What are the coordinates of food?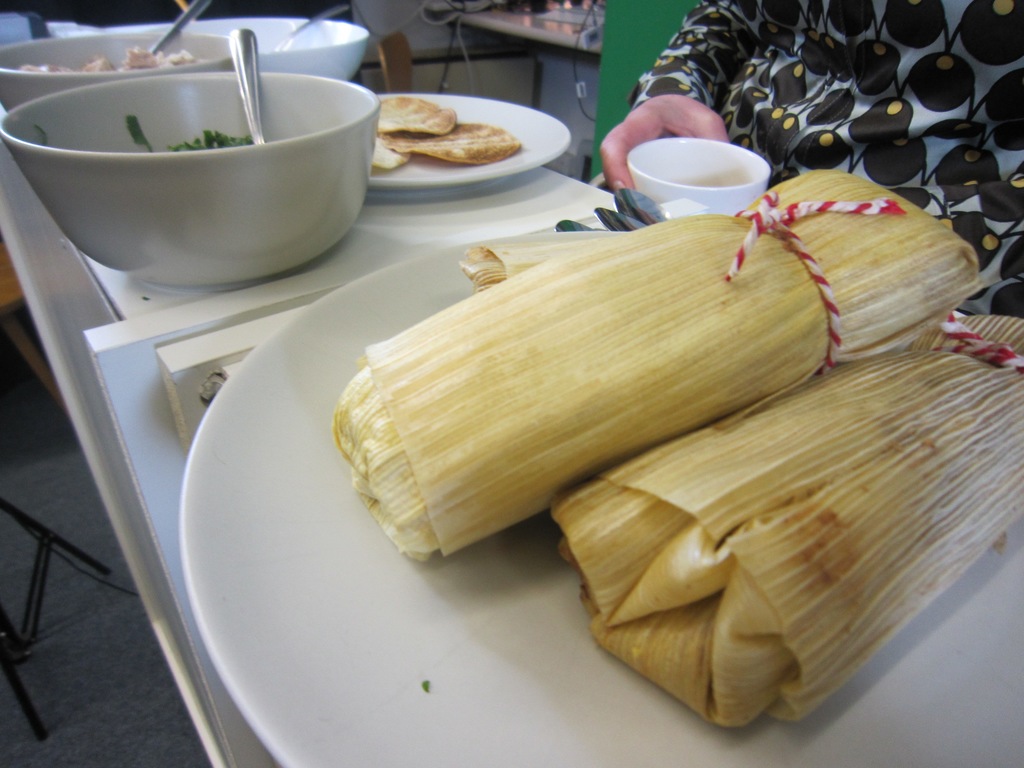
x1=367 y1=132 x2=410 y2=172.
